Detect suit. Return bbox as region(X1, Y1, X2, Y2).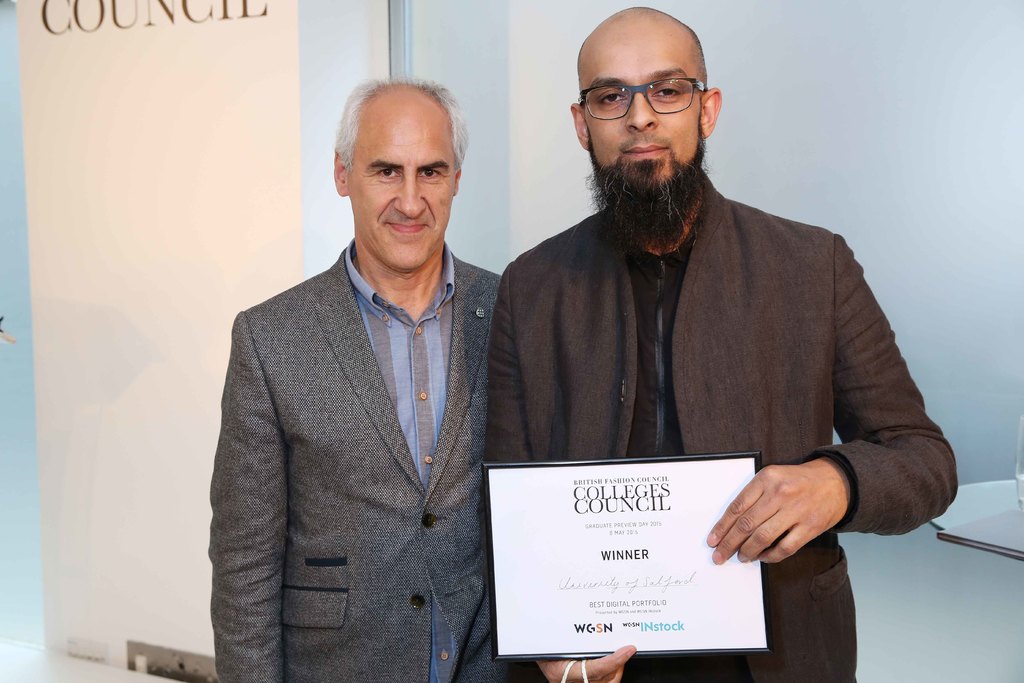
region(200, 143, 521, 682).
